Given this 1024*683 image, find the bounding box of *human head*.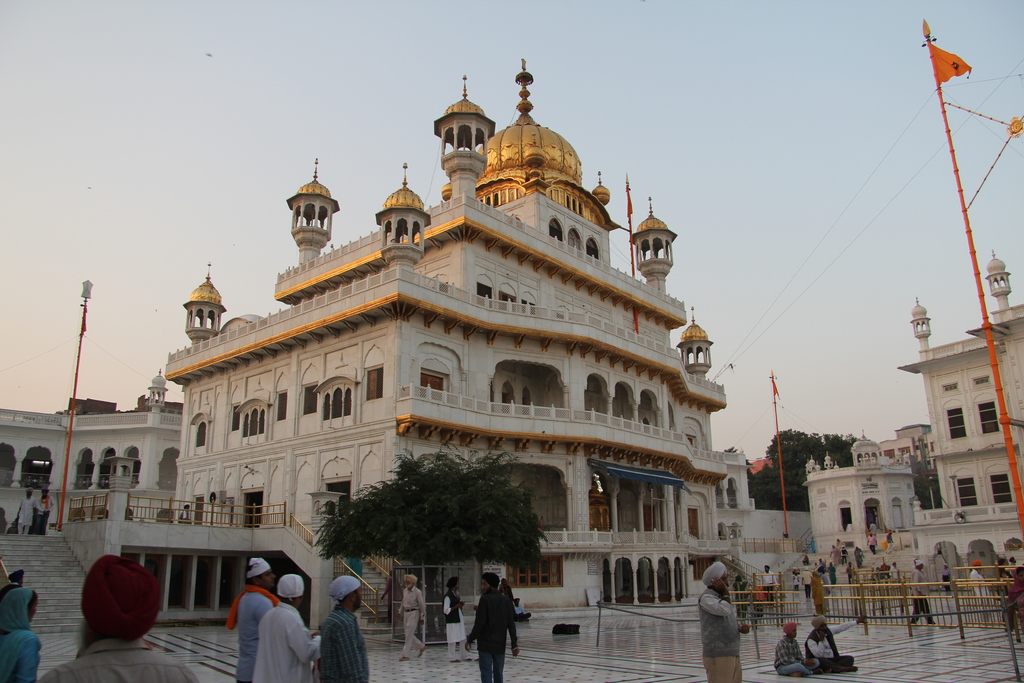
<region>405, 575, 420, 592</region>.
